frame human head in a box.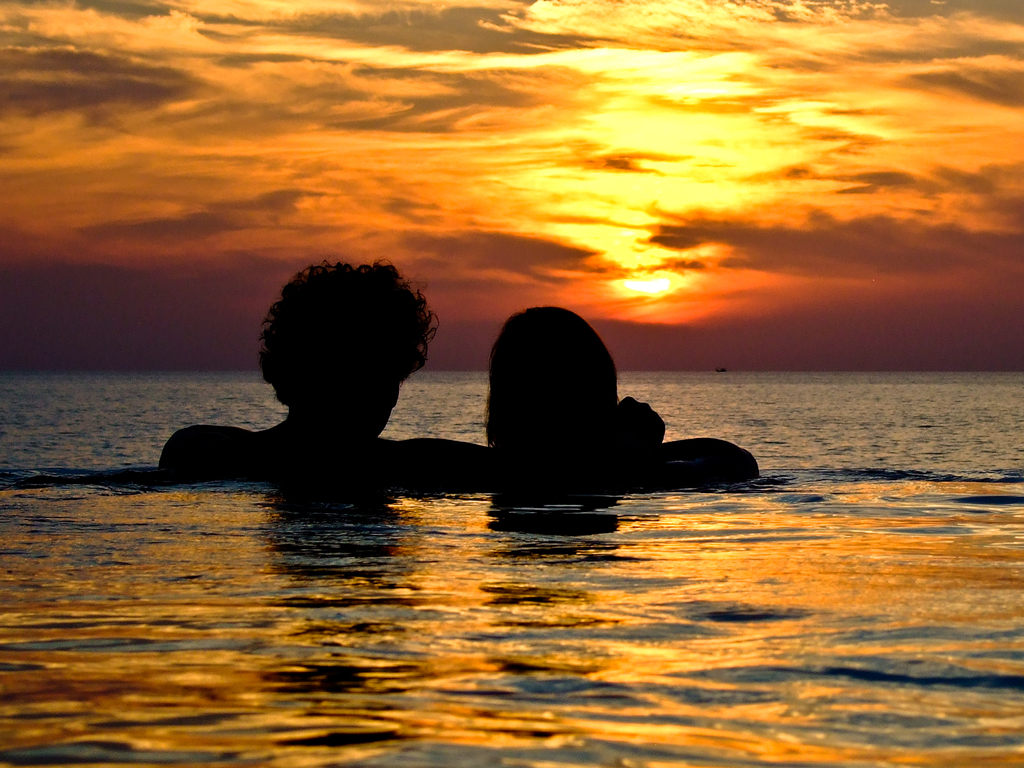
{"left": 253, "top": 257, "right": 440, "bottom": 445}.
